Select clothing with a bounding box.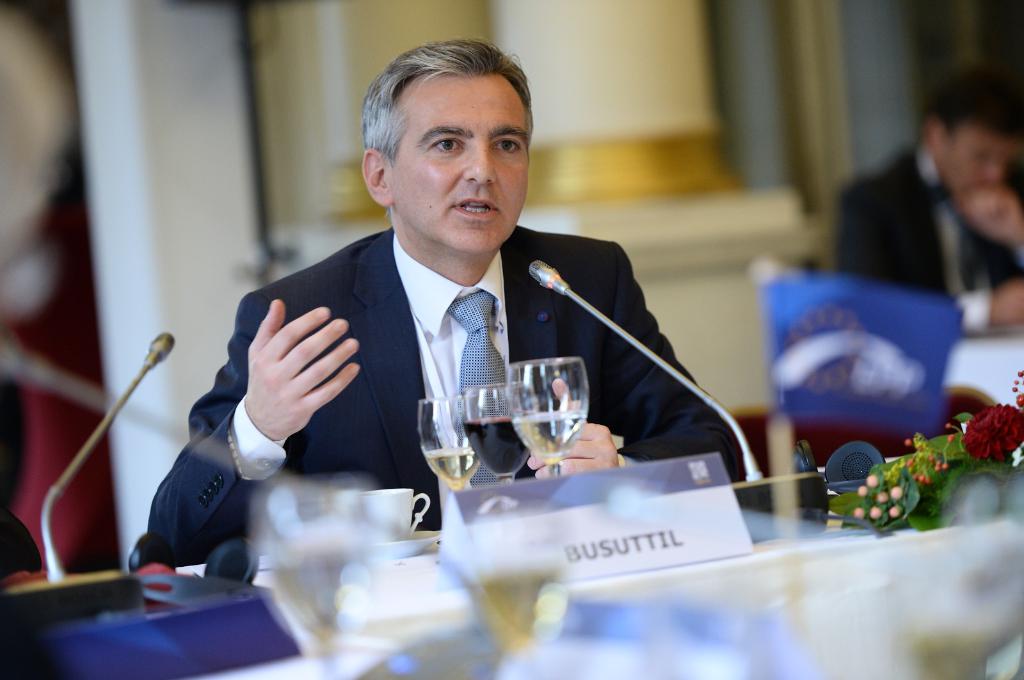
845:141:1023:332.
